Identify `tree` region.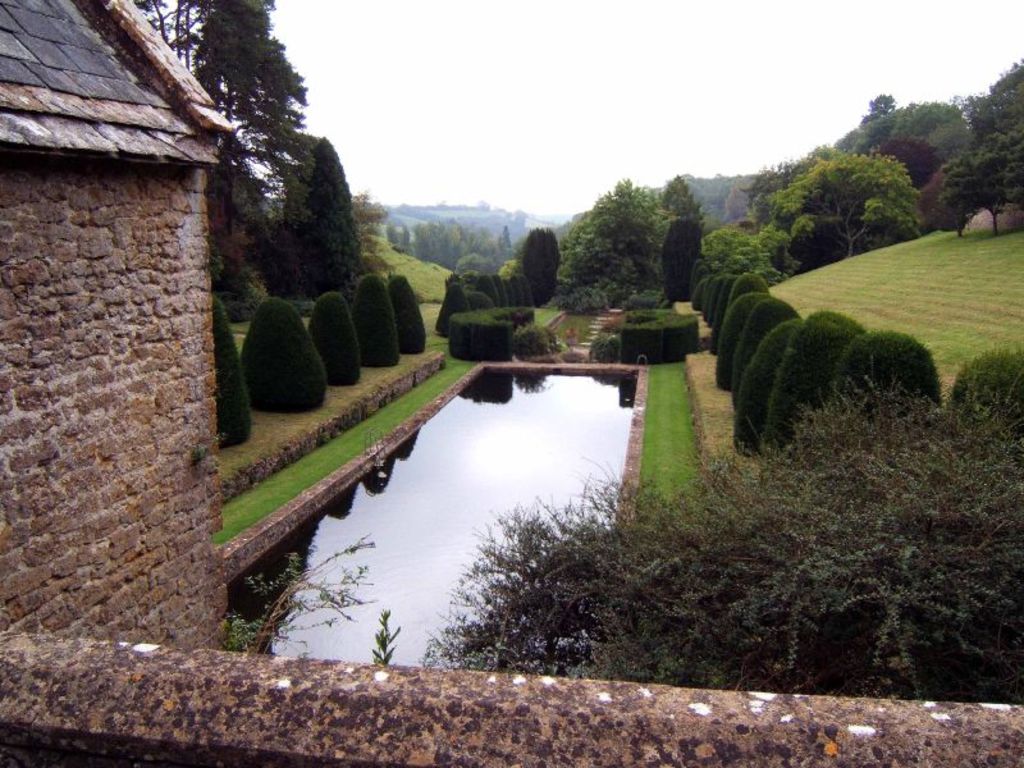
Region: bbox=(724, 180, 760, 225).
